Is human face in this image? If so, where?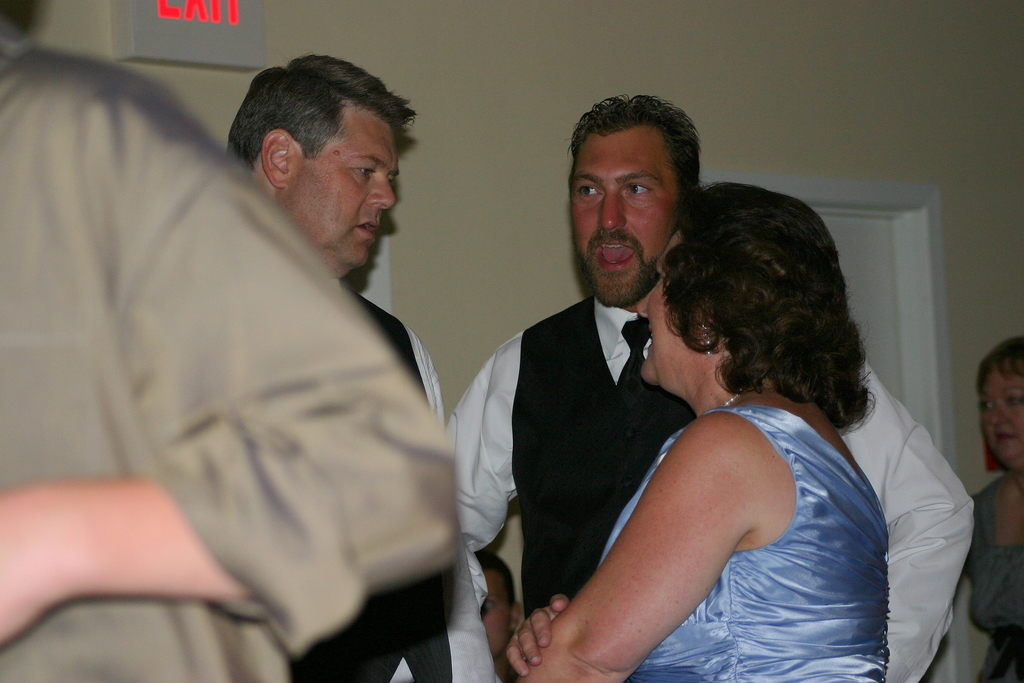
Yes, at detection(636, 237, 698, 371).
